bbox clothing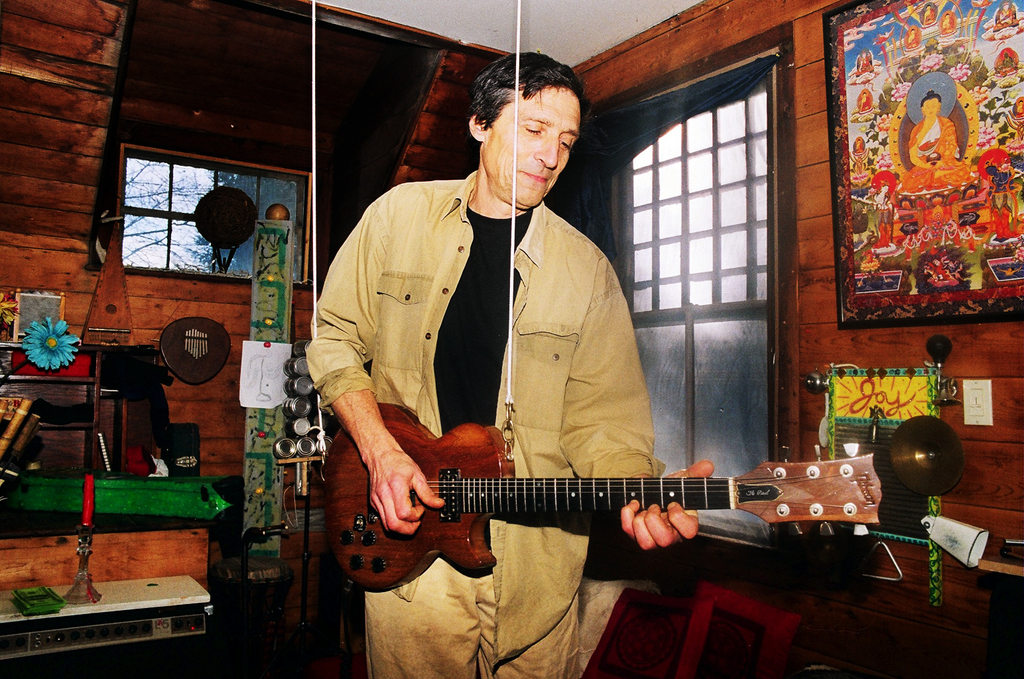
<region>903, 115, 961, 191</region>
